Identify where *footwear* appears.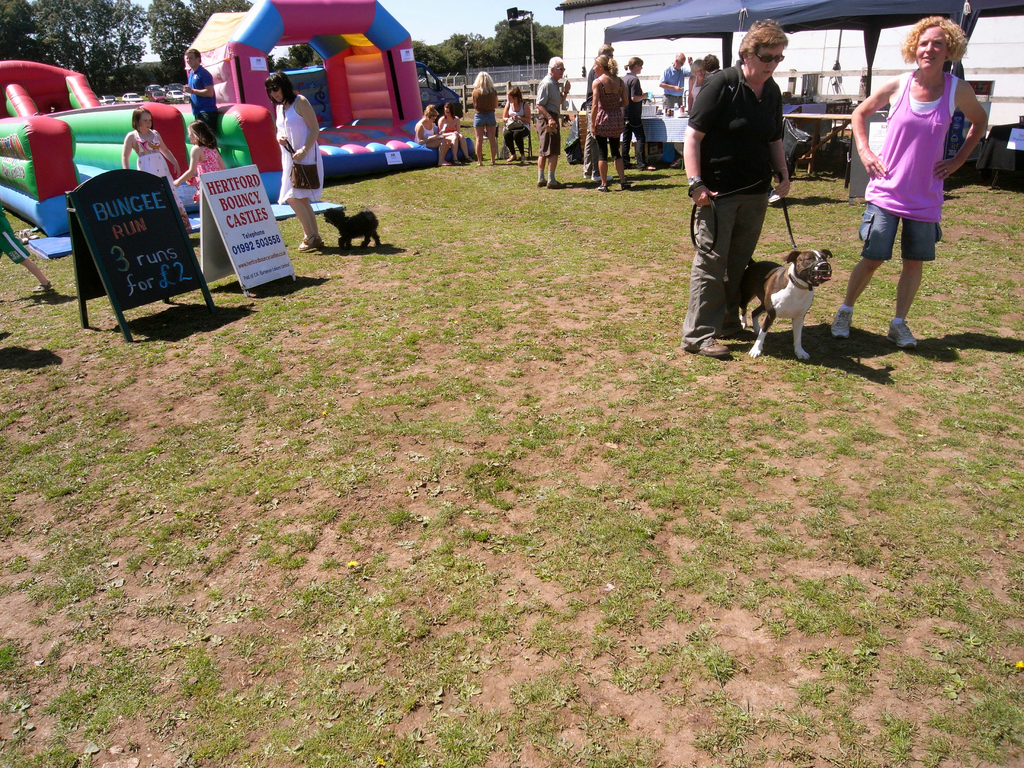
Appears at box(465, 156, 476, 161).
